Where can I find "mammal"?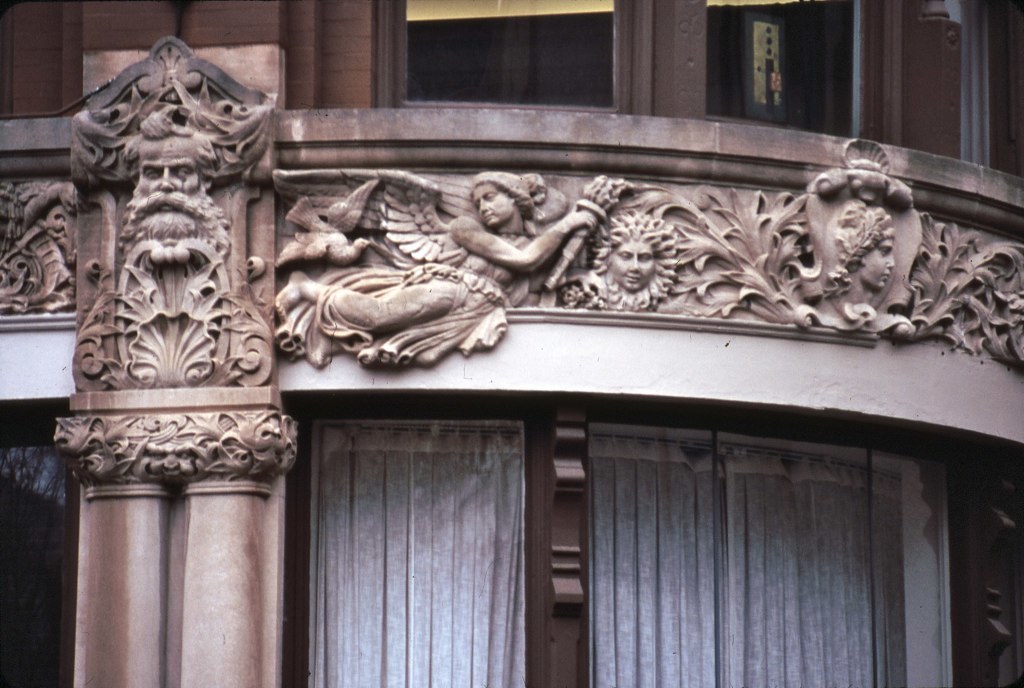
You can find it at <box>831,203,898,312</box>.
